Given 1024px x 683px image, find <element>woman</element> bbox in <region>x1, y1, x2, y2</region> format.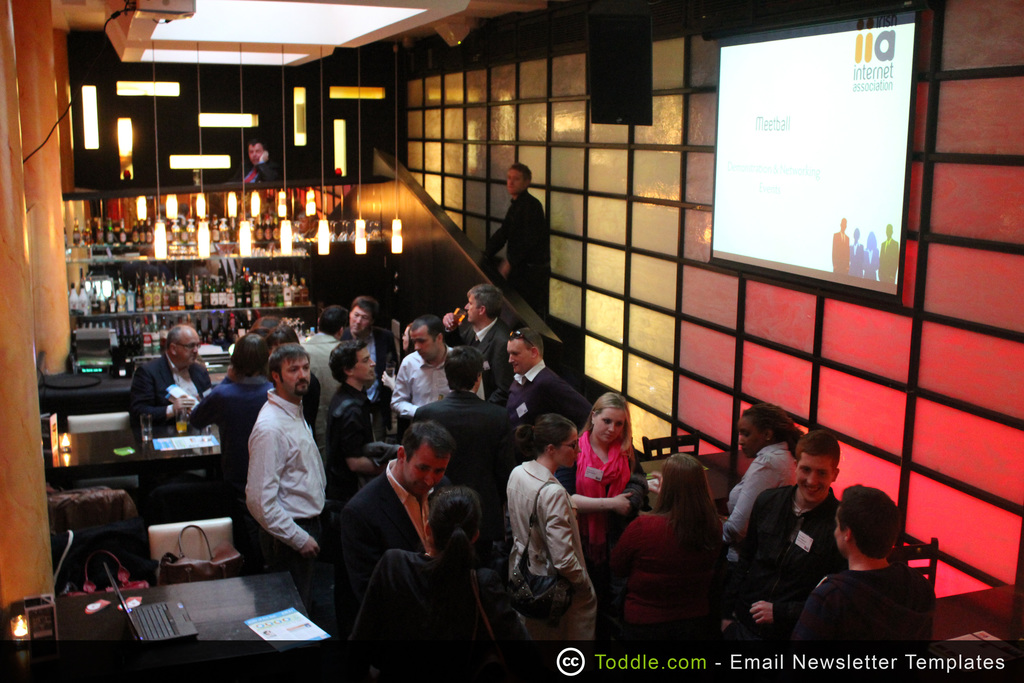
<region>262, 324, 318, 434</region>.
